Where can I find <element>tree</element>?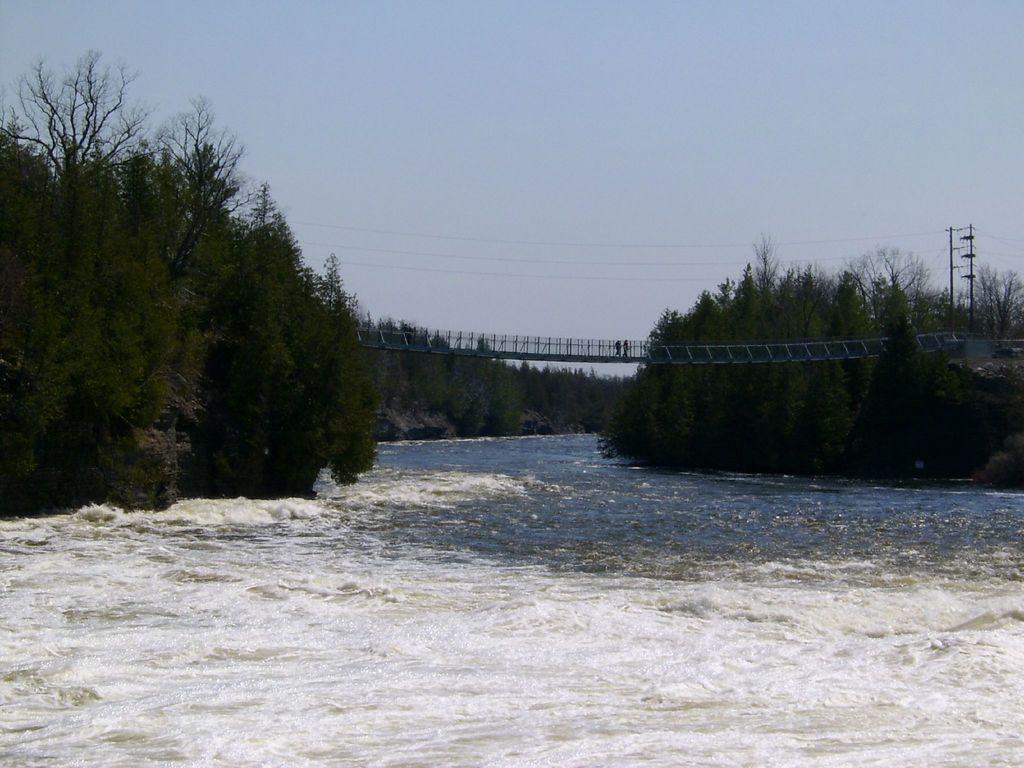
You can find it at x1=150, y1=93, x2=242, y2=275.
